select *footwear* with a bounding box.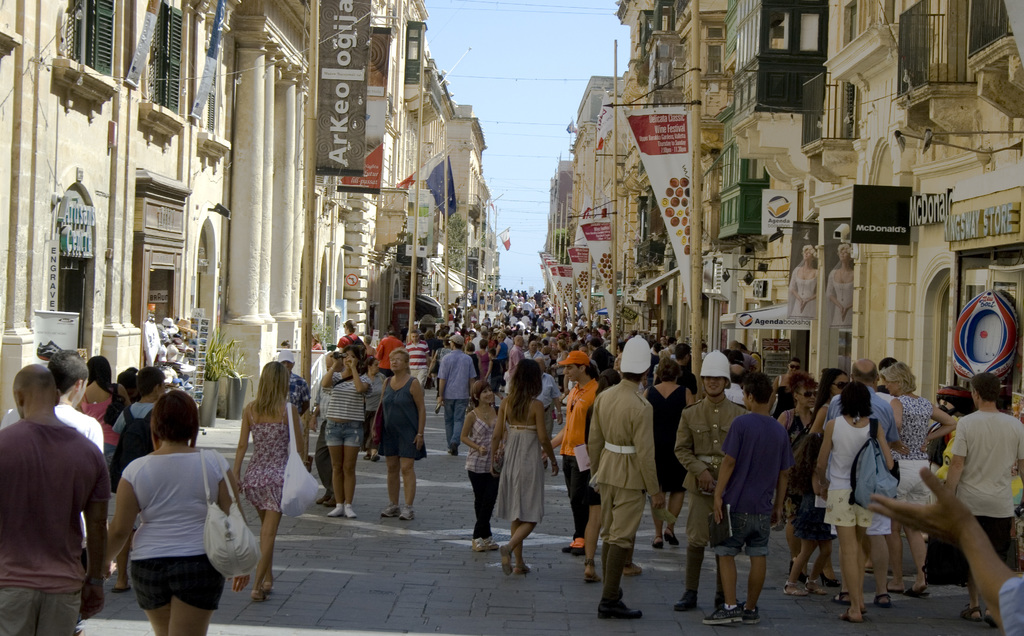
rect(586, 562, 597, 583).
